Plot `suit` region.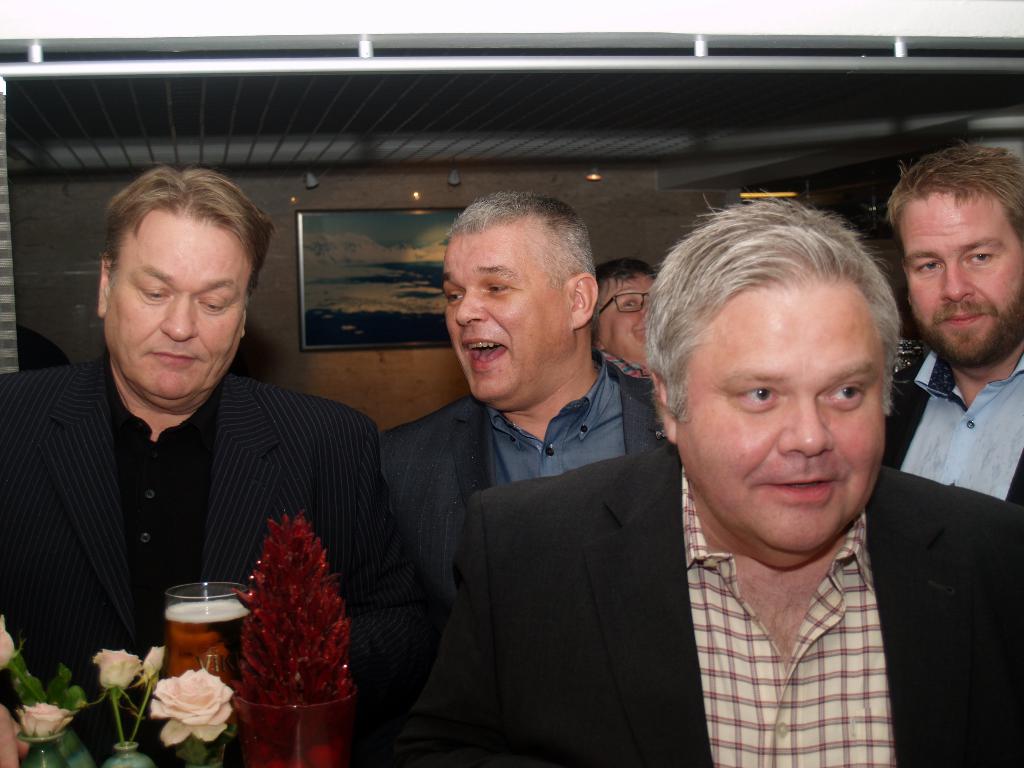
Plotted at [left=431, top=433, right=1023, bottom=767].
